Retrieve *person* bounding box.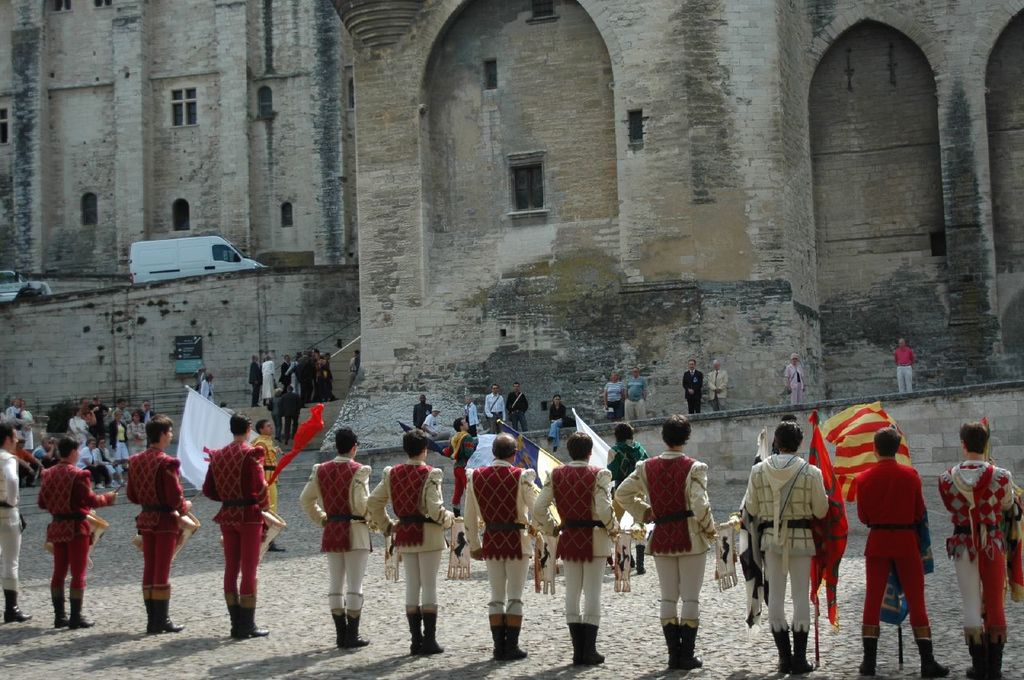
Bounding box: box=[854, 426, 950, 679].
